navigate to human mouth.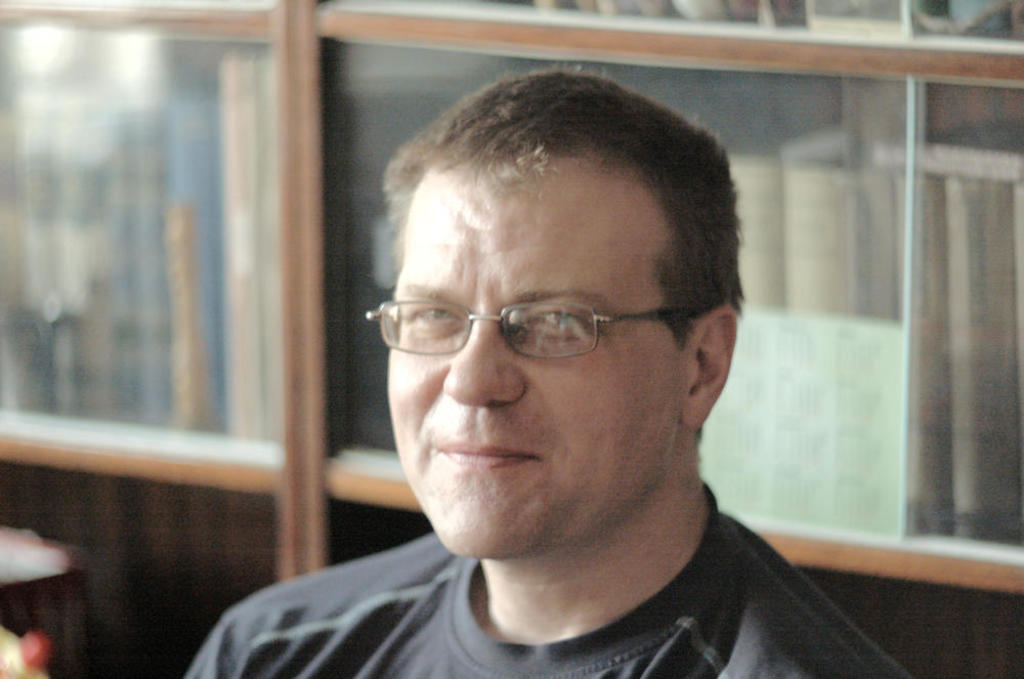
Navigation target: [left=426, top=435, right=542, bottom=469].
